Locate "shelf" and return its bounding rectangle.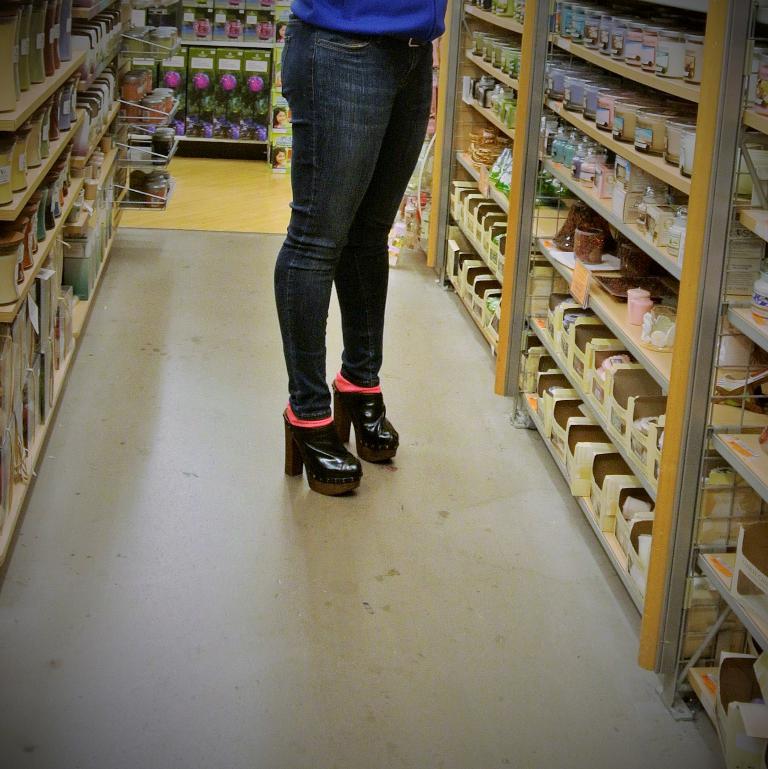
x1=72 y1=44 x2=127 y2=128.
